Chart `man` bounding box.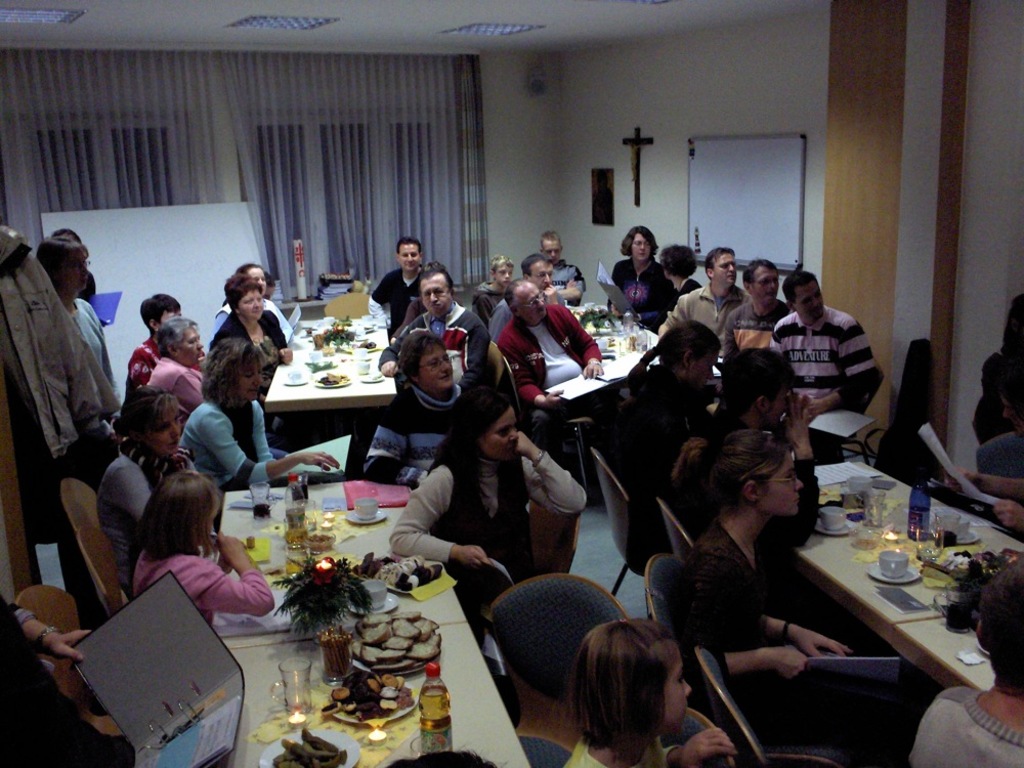
Charted: (487, 254, 572, 340).
